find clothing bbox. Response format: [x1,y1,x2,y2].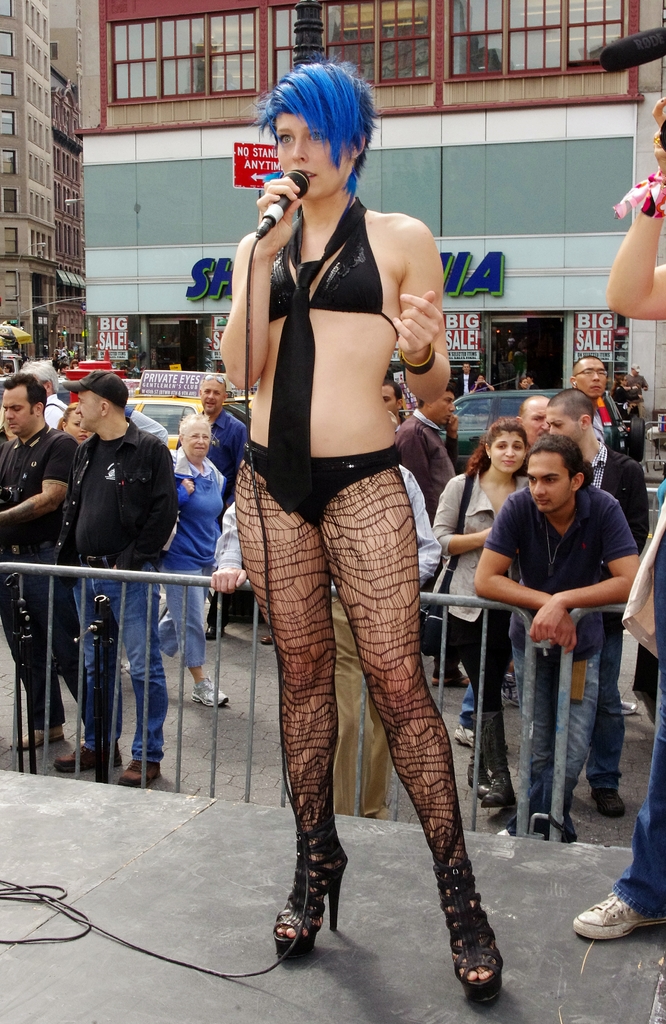
[607,387,631,422].
